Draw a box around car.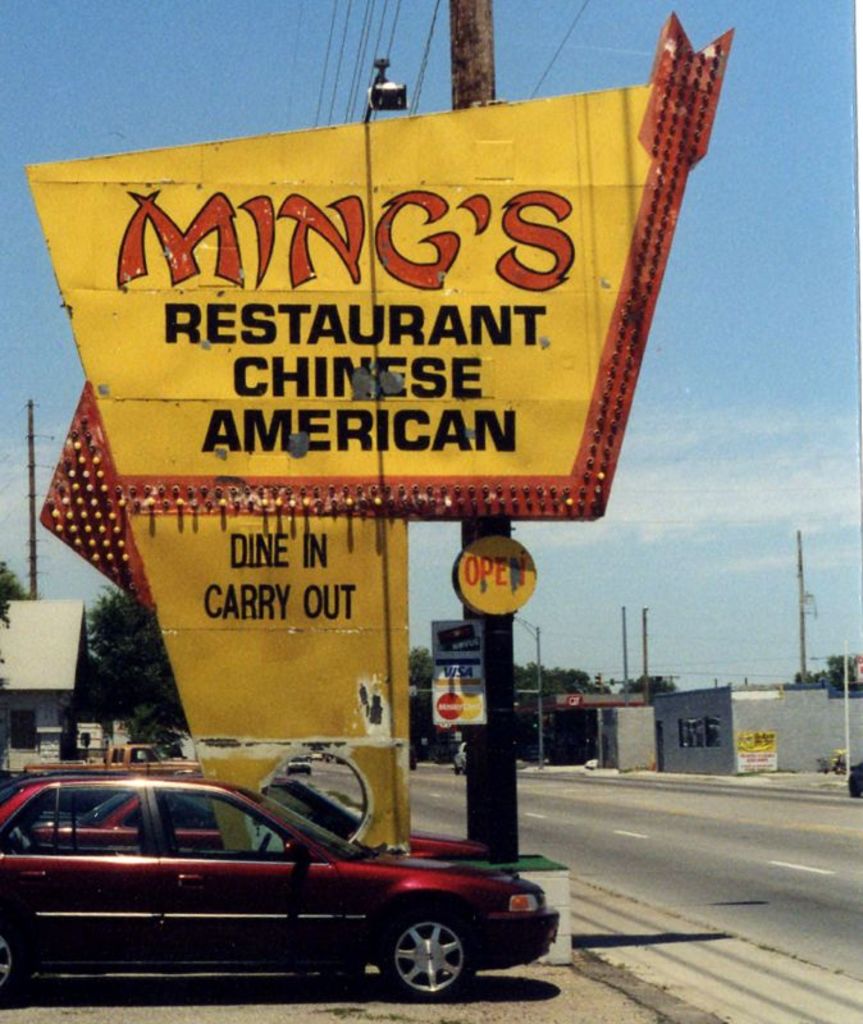
{"x1": 455, "y1": 745, "x2": 464, "y2": 773}.
